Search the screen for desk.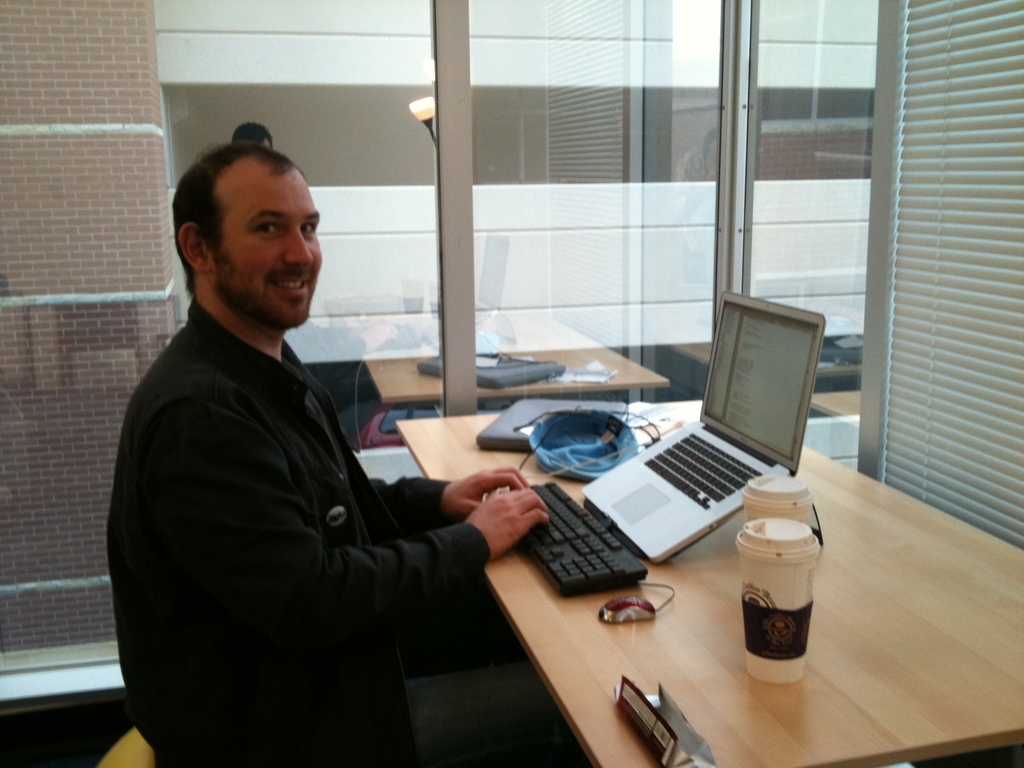
Found at 396, 422, 1021, 764.
